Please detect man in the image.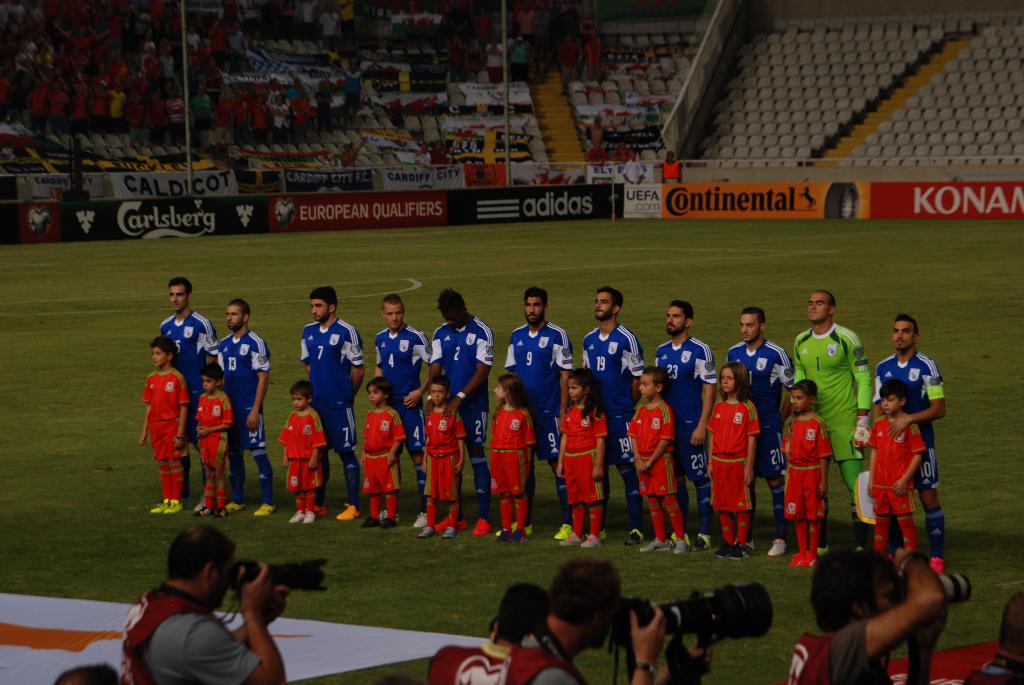
crop(376, 291, 431, 526).
